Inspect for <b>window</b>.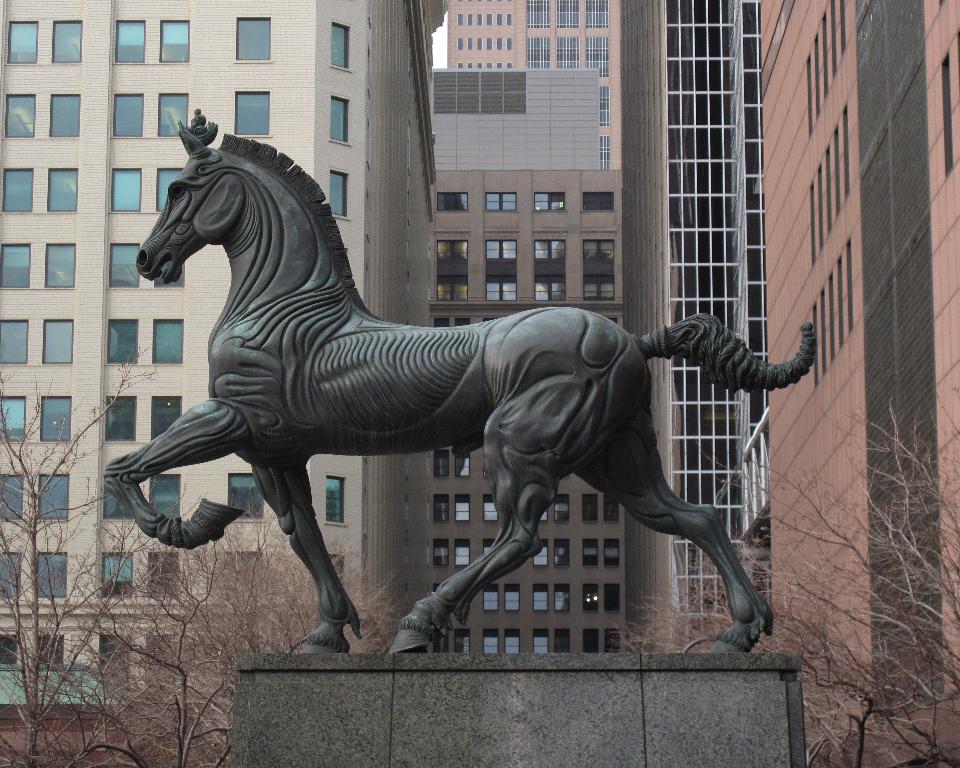
Inspection: rect(597, 88, 614, 127).
